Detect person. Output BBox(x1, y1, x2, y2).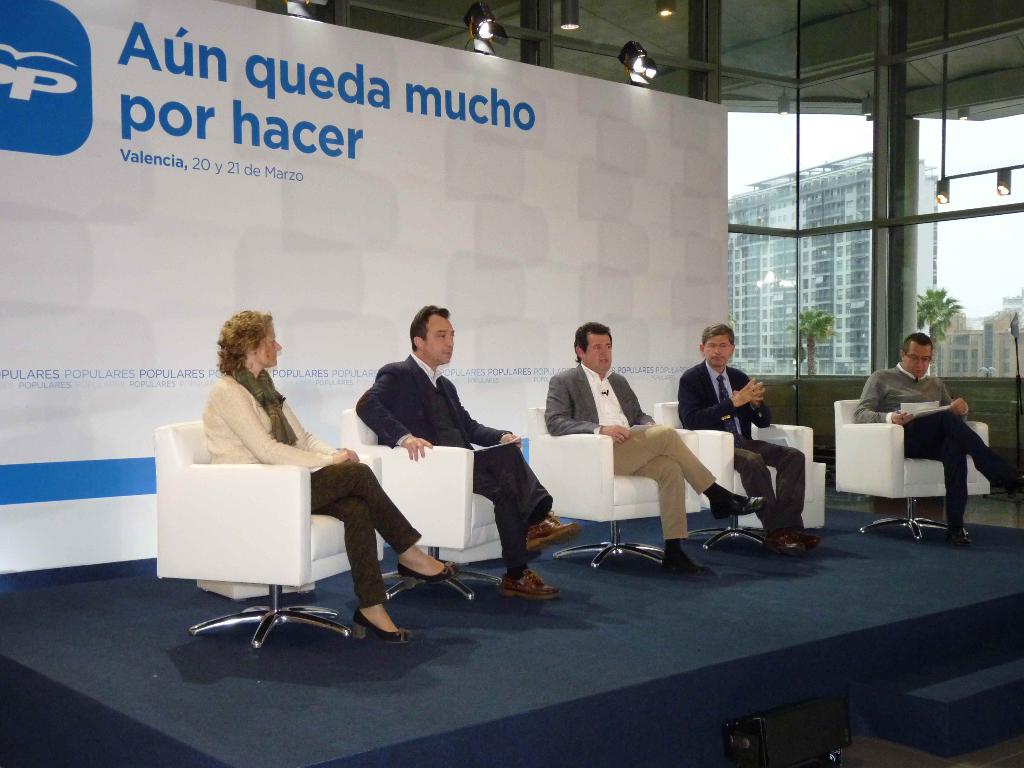
BBox(852, 331, 1023, 545).
